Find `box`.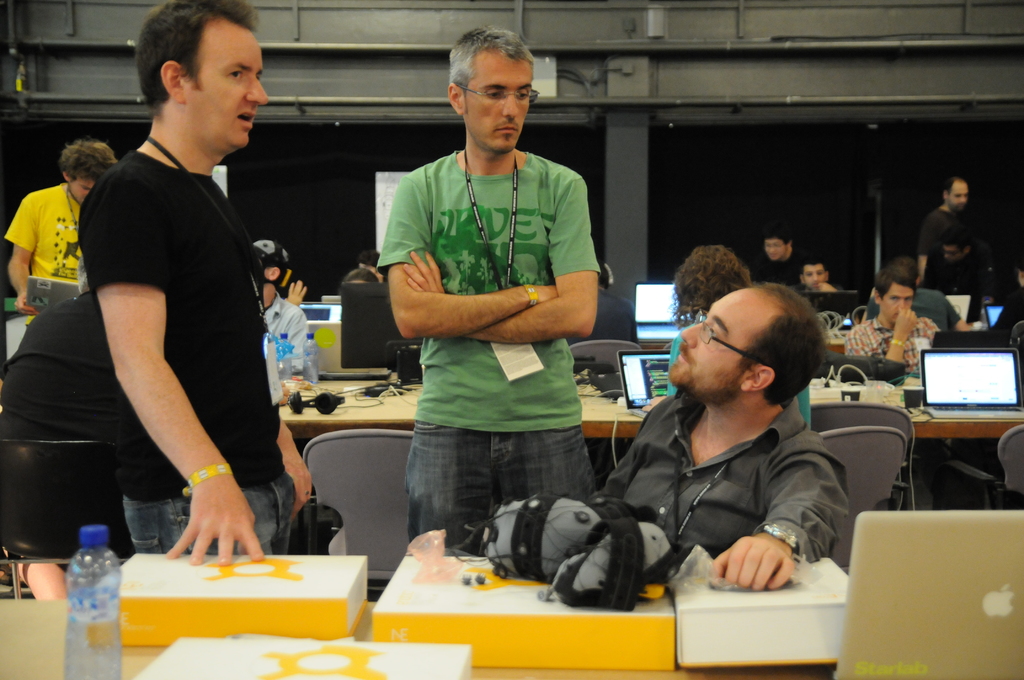
l=673, t=554, r=846, b=668.
